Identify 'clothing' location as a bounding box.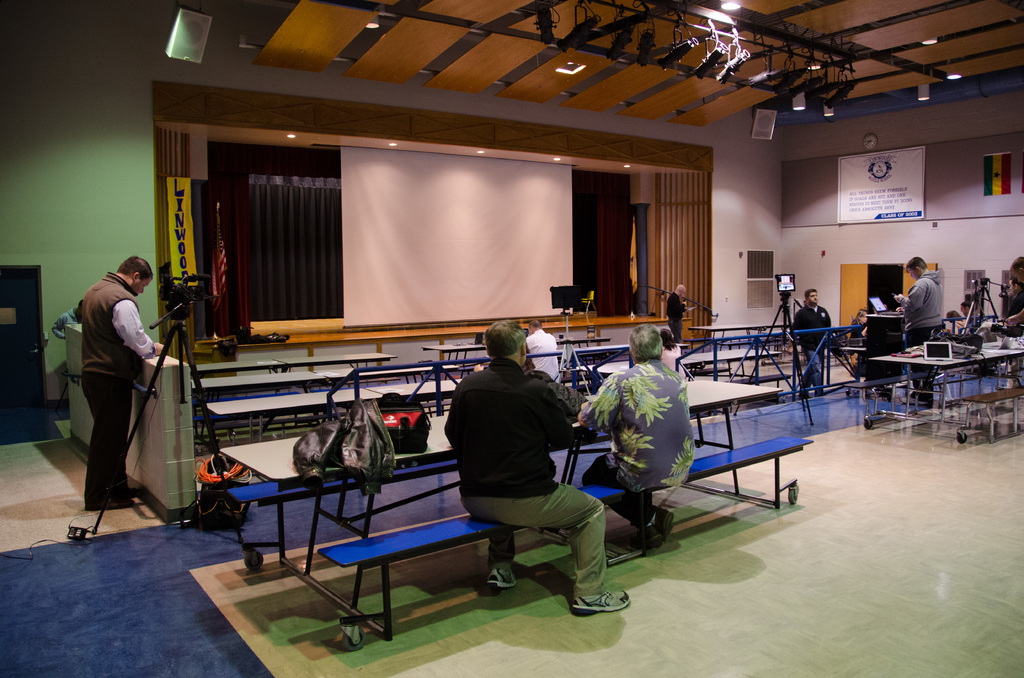
crop(580, 359, 694, 530).
